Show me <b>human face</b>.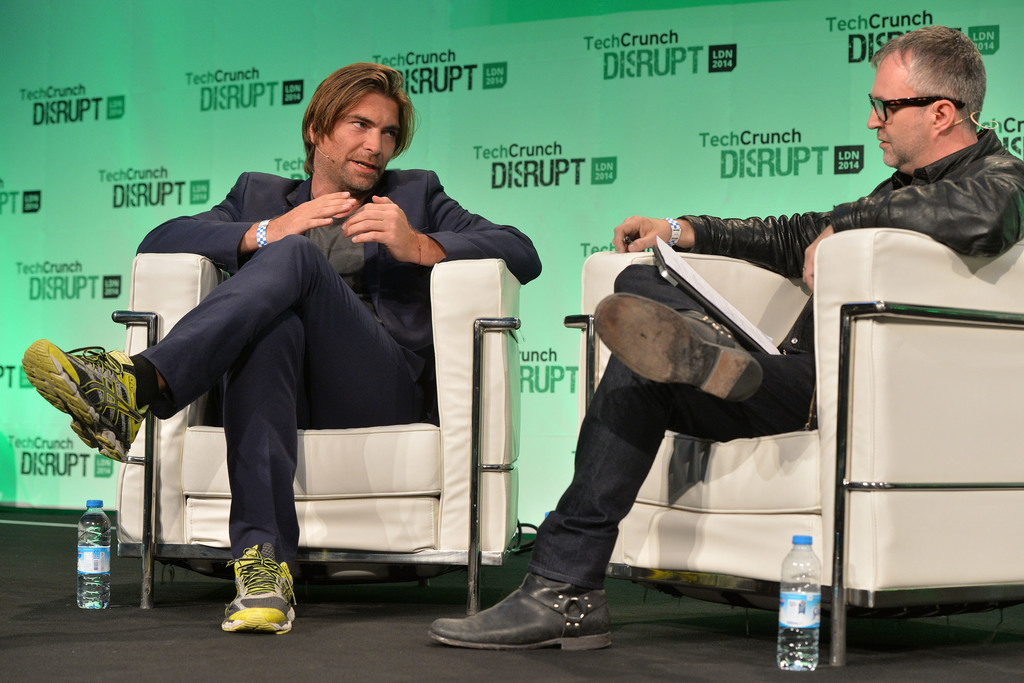
<b>human face</b> is here: locate(325, 94, 399, 189).
